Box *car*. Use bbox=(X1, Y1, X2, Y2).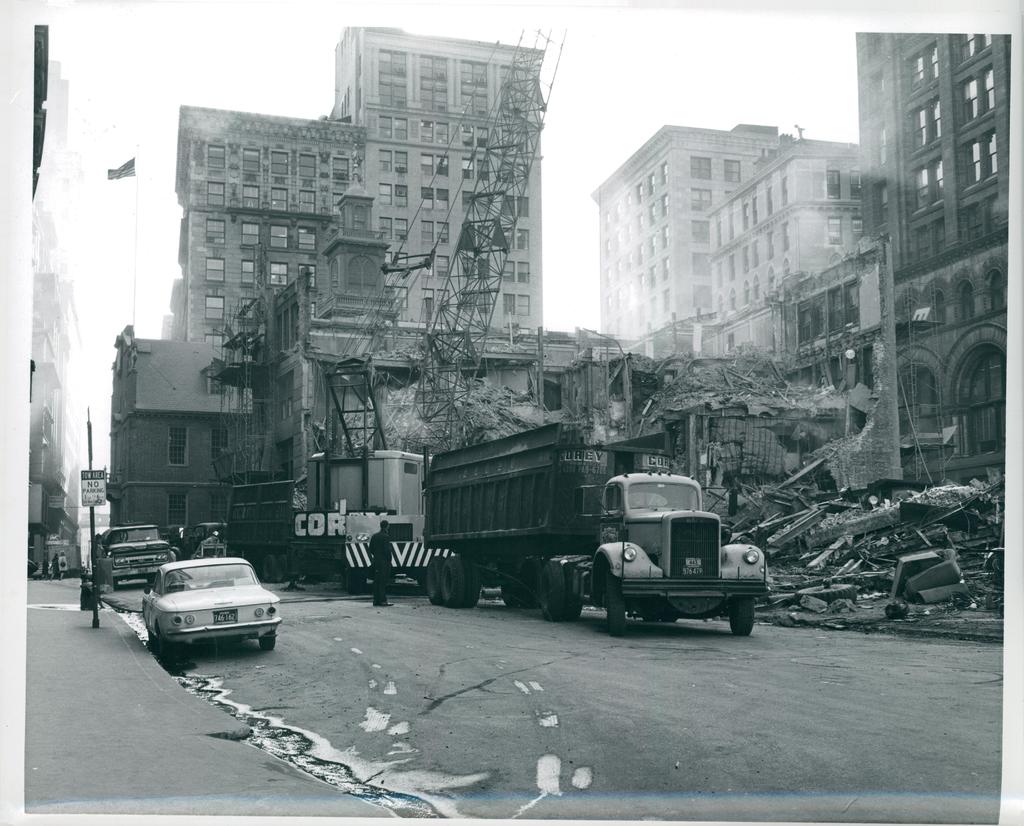
bbox=(124, 550, 271, 662).
